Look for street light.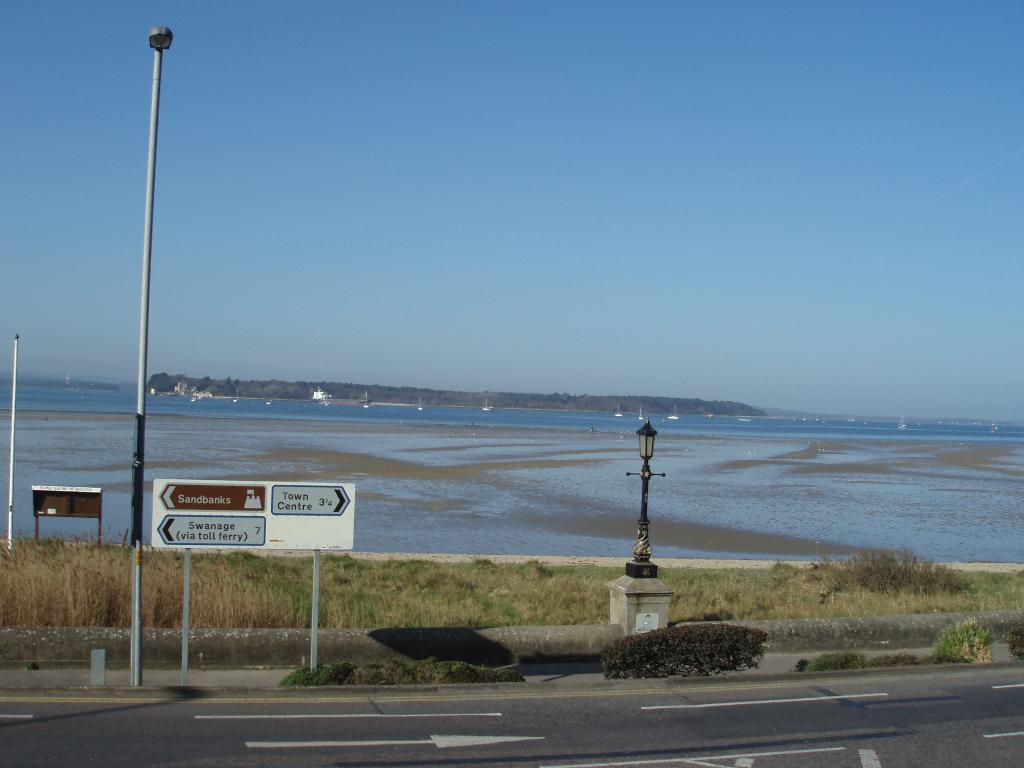
Found: left=611, top=424, right=685, bottom=609.
